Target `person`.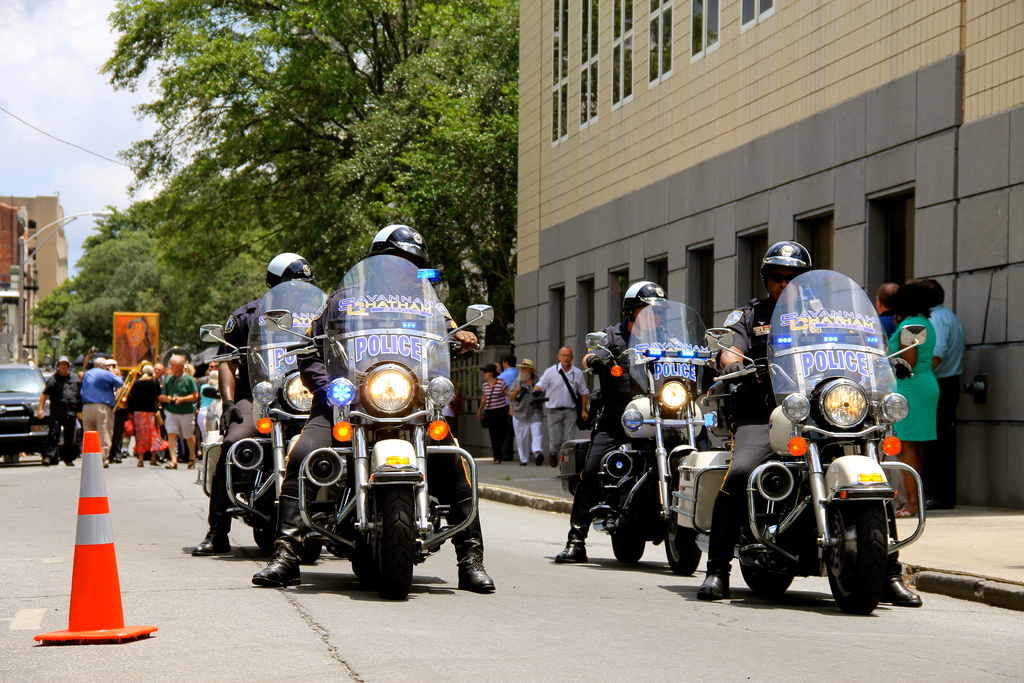
Target region: {"x1": 250, "y1": 226, "x2": 499, "y2": 593}.
